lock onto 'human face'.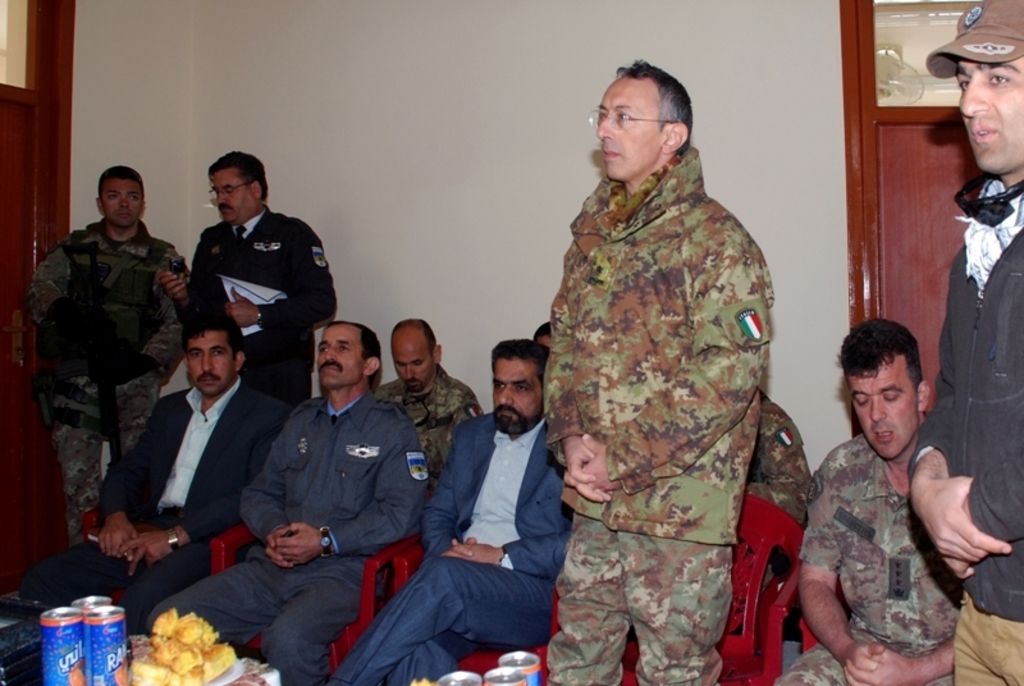
Locked: x1=211 y1=172 x2=250 y2=223.
